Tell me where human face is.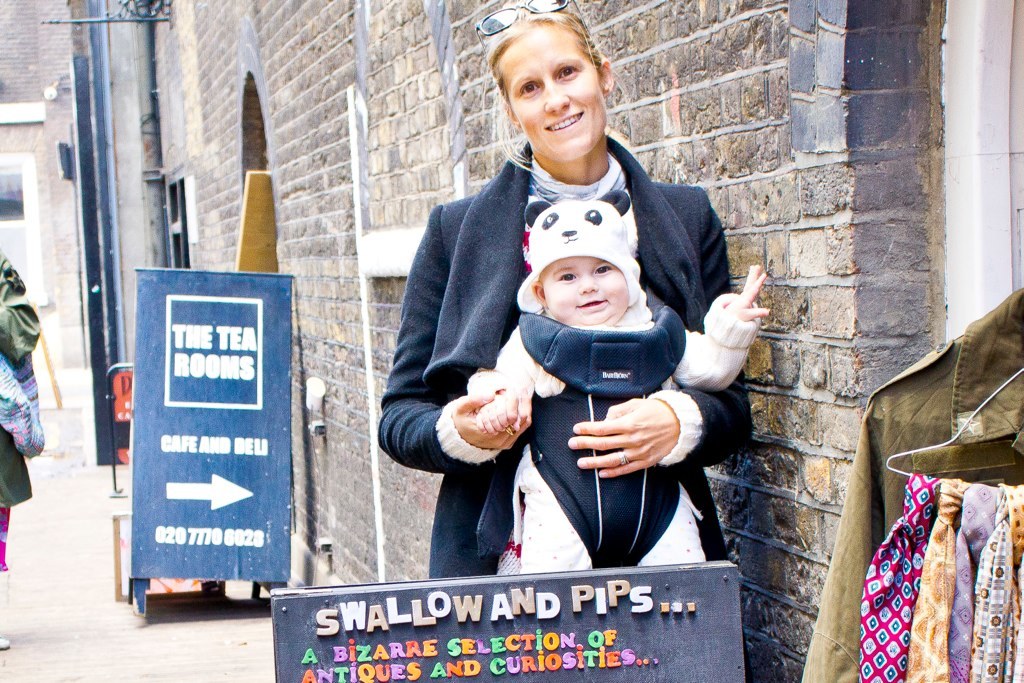
human face is at select_region(537, 252, 630, 328).
